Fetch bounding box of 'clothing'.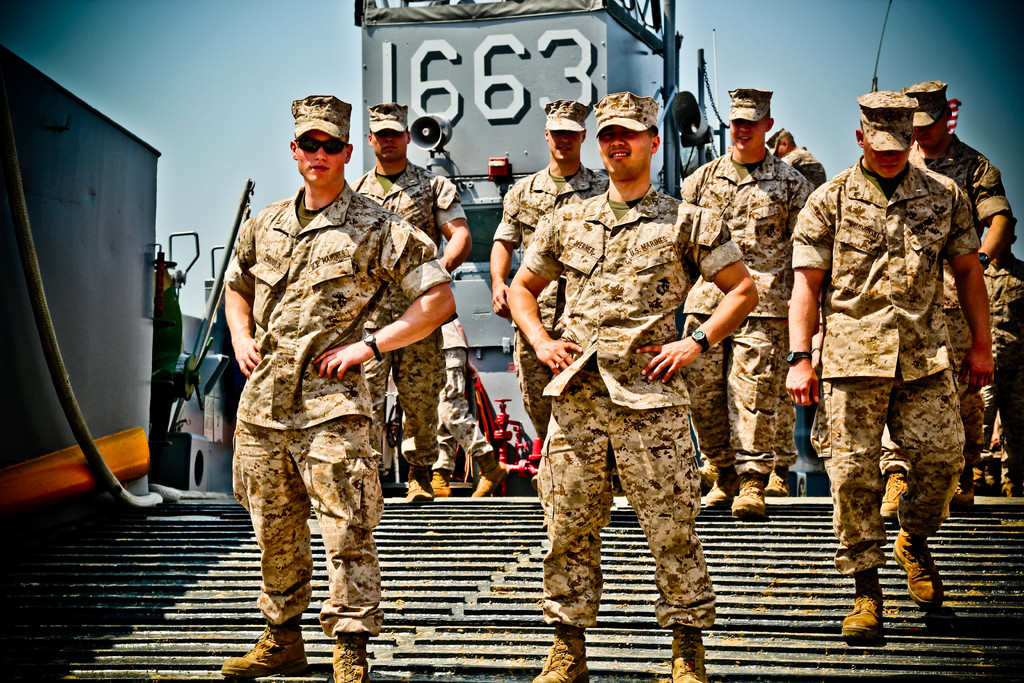
Bbox: 974:260:1023:489.
